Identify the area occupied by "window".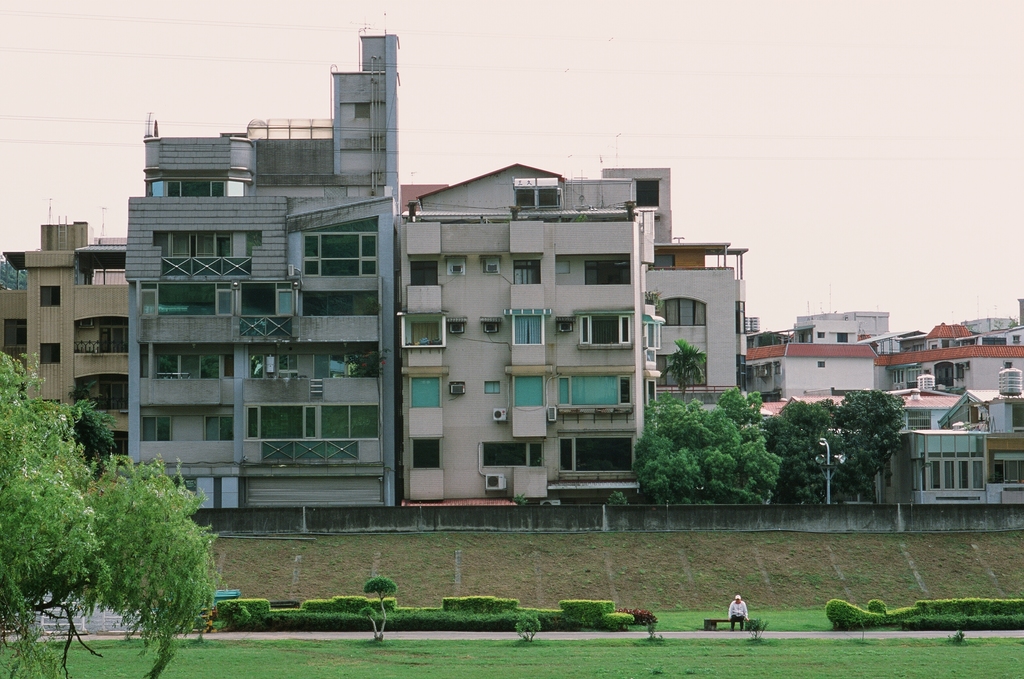
Area: Rect(915, 435, 985, 491).
